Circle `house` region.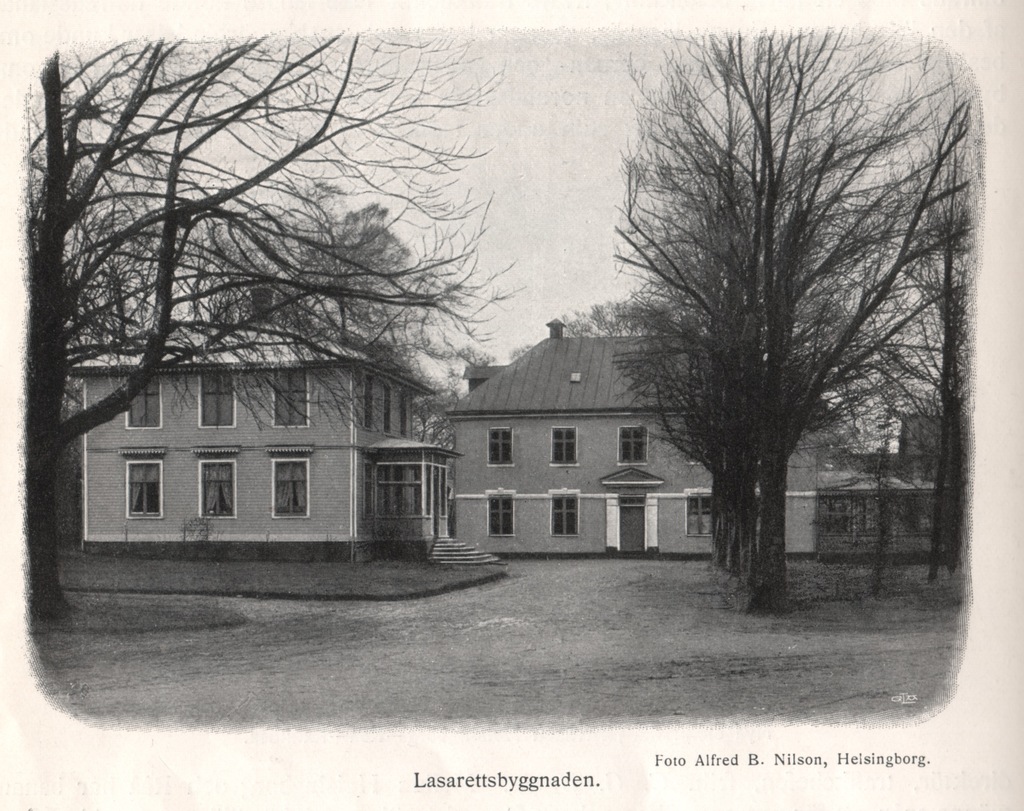
Region: {"left": 439, "top": 316, "right": 846, "bottom": 556}.
